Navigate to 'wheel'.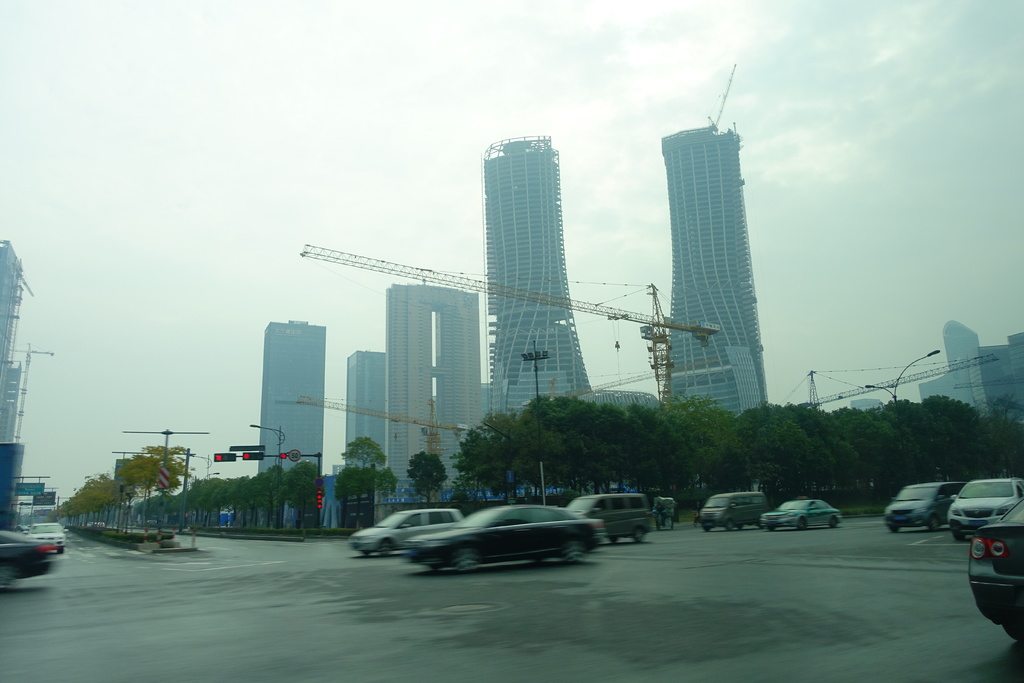
Navigation target: locate(929, 514, 938, 529).
